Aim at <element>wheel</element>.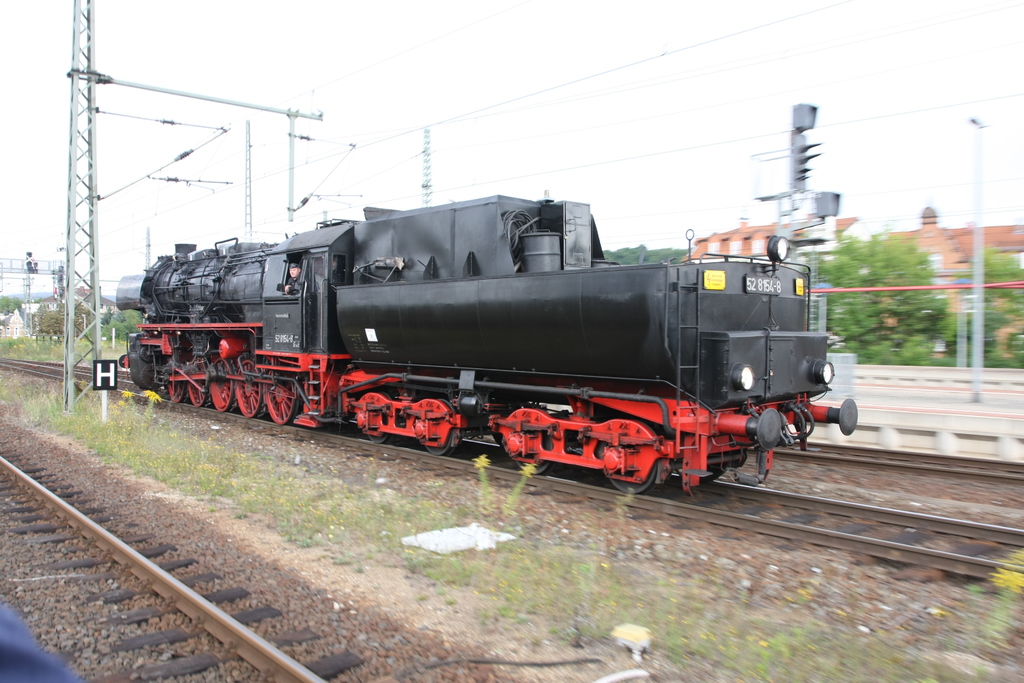
Aimed at detection(179, 358, 208, 407).
